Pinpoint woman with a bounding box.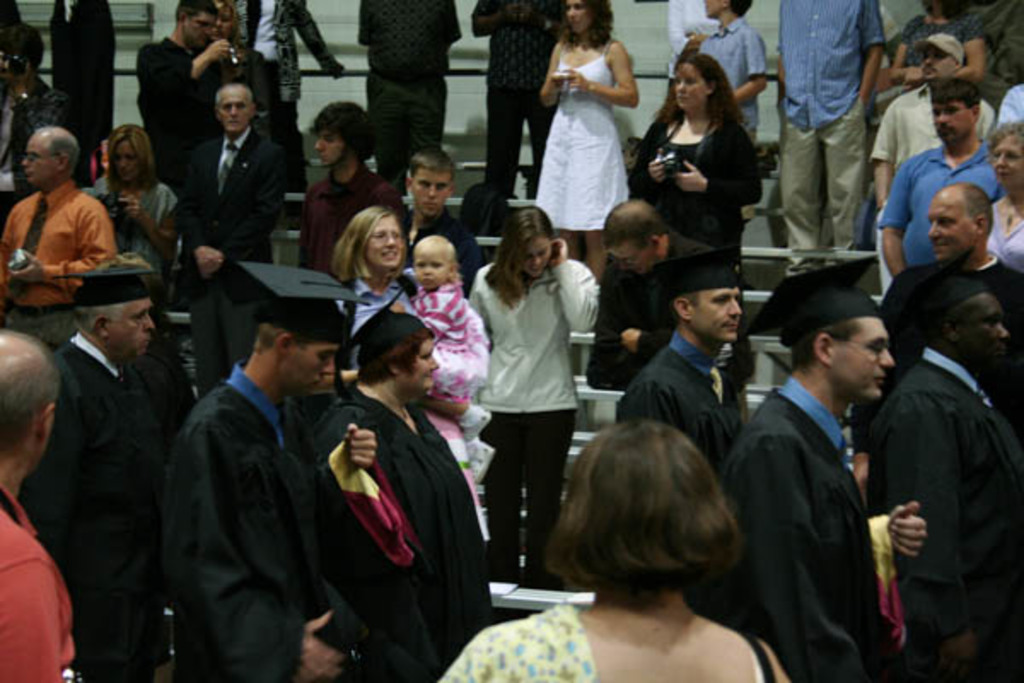
[x1=77, y1=123, x2=177, y2=333].
